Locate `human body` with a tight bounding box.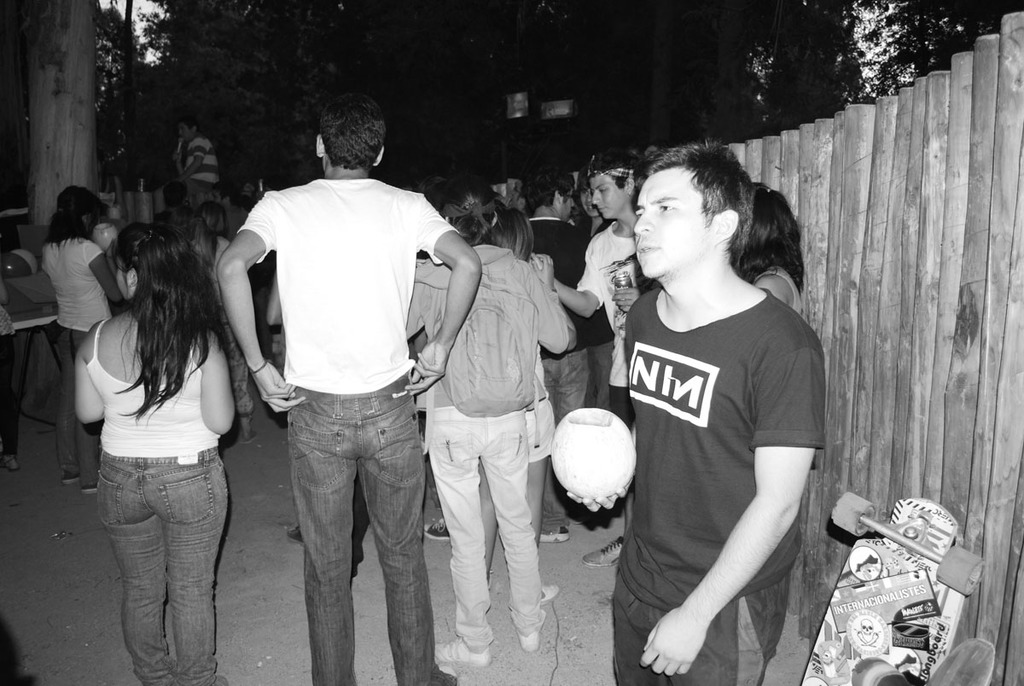
734:258:808:654.
